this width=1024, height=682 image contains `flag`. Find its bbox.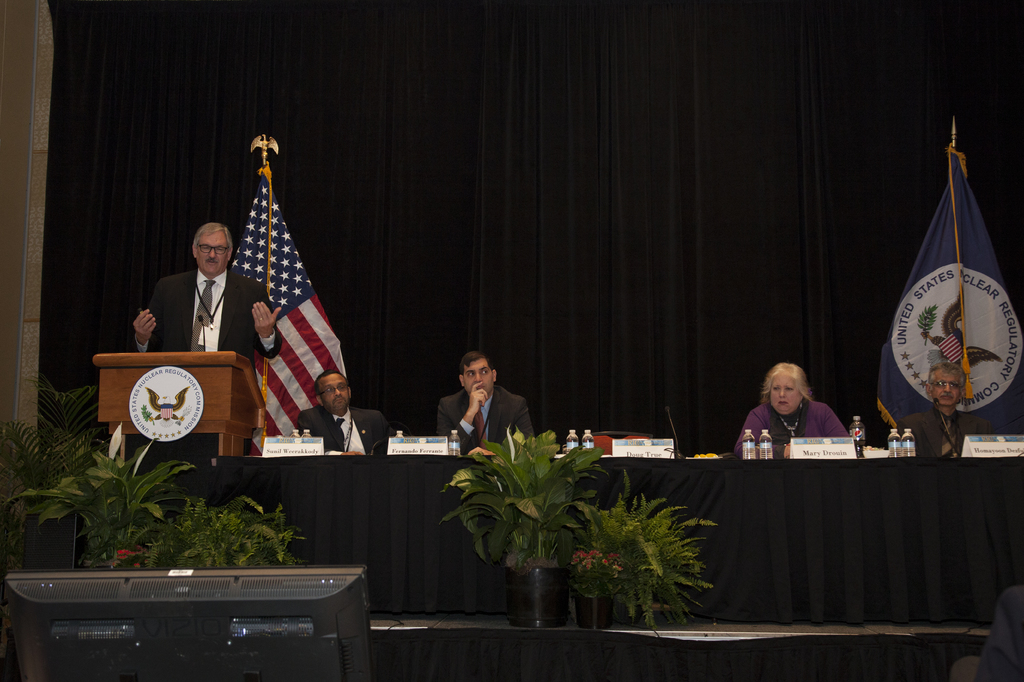
(863,145,1023,437).
